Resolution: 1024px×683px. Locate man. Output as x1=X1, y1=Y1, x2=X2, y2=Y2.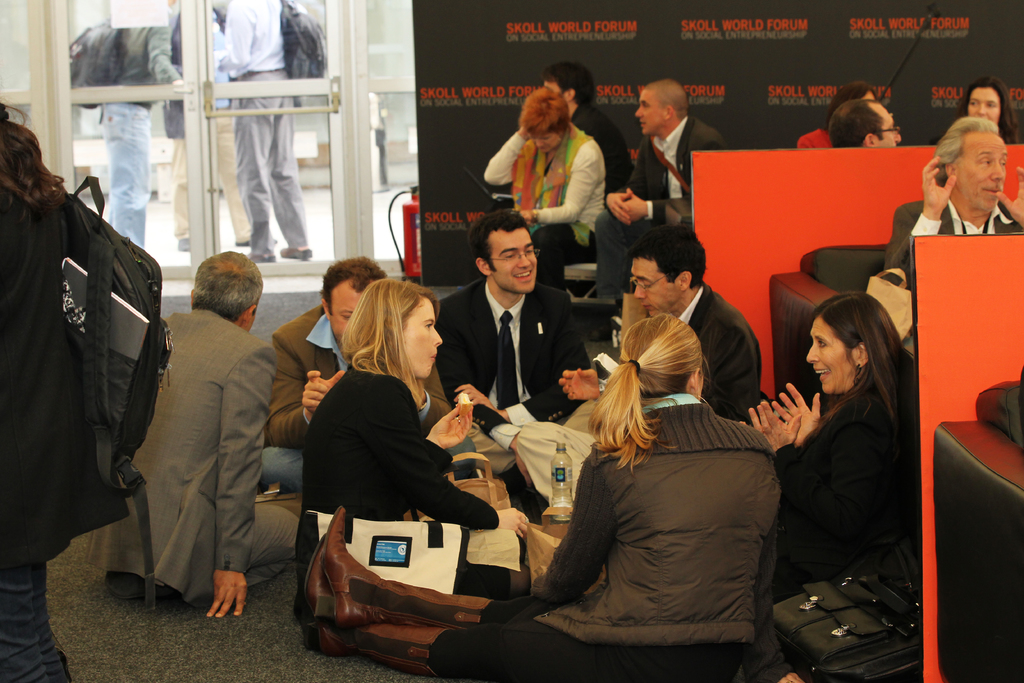
x1=591, y1=74, x2=729, y2=308.
